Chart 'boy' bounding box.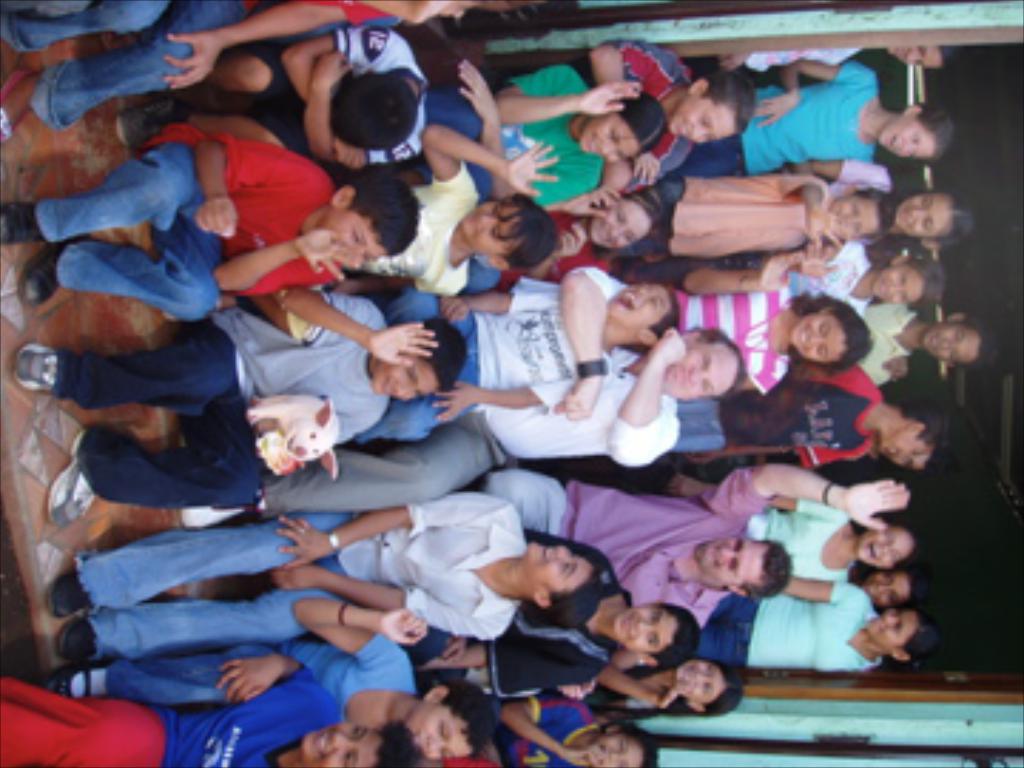
Charted: 0:119:421:321.
